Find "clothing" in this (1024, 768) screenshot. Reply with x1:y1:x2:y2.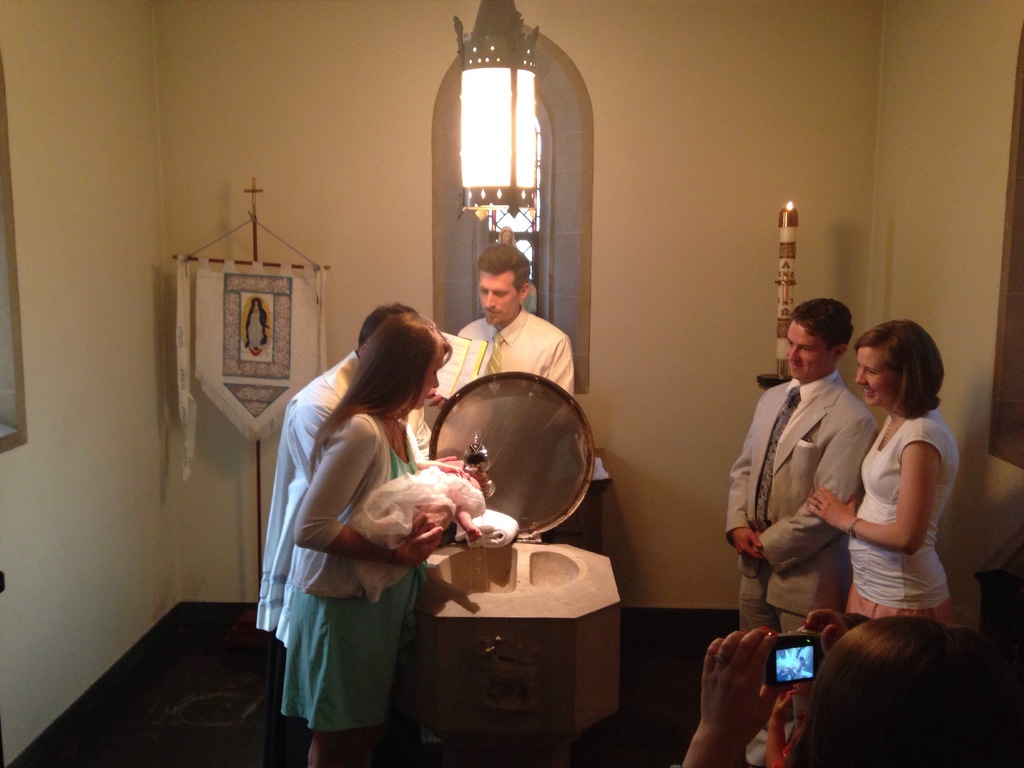
457:306:576:396.
